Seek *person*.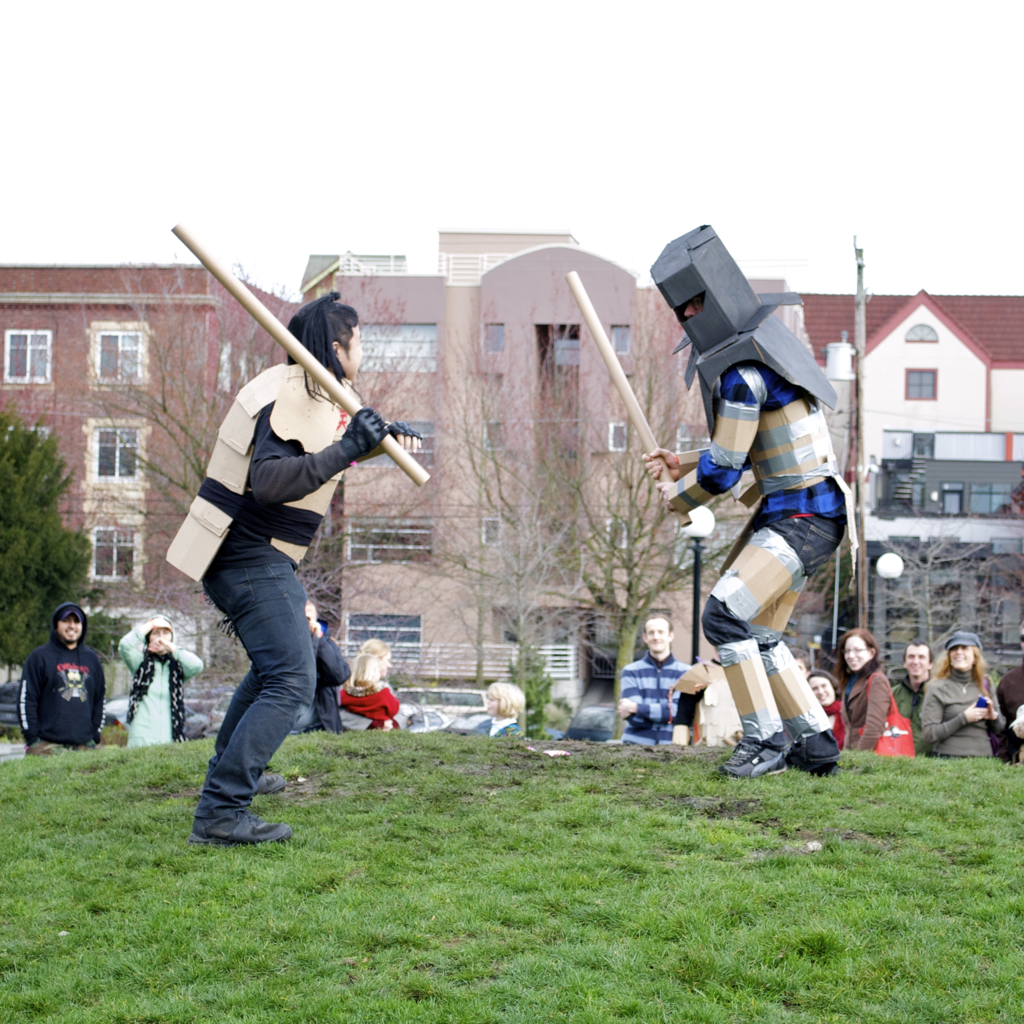
bbox=[15, 595, 104, 757].
